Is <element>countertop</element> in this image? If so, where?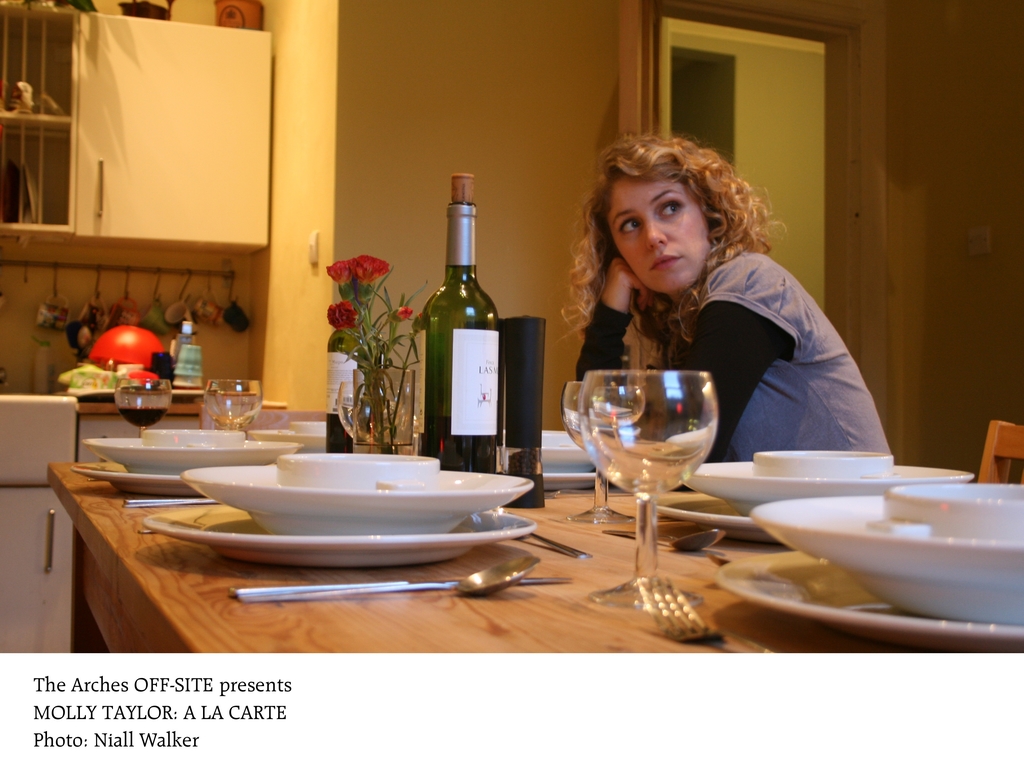
Yes, at box=[0, 384, 289, 656].
